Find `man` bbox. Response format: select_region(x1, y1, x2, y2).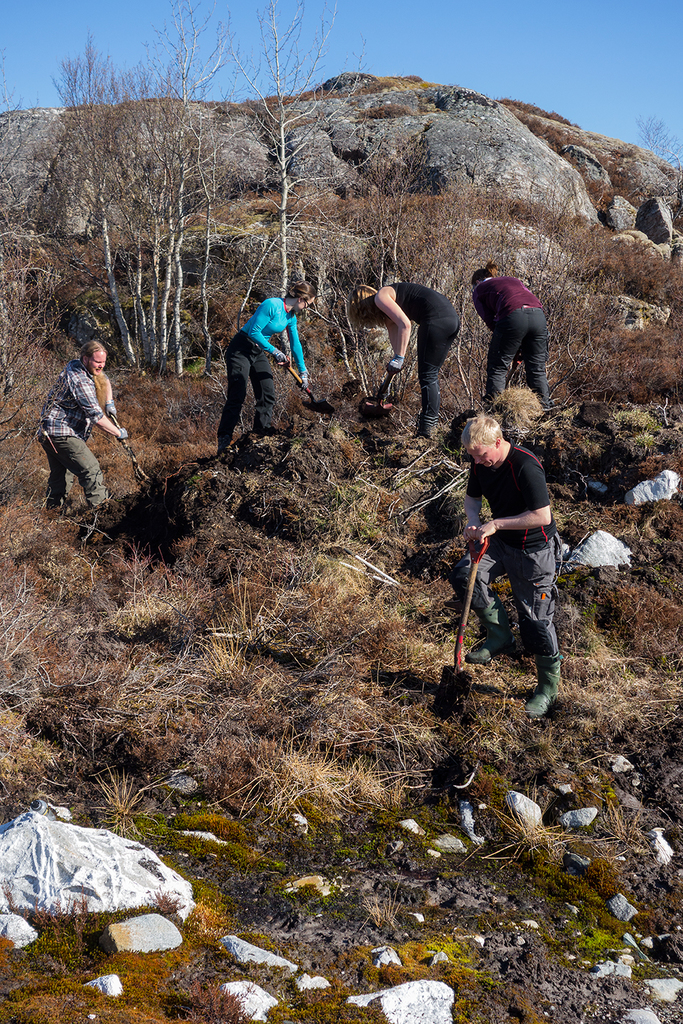
select_region(43, 336, 132, 511).
